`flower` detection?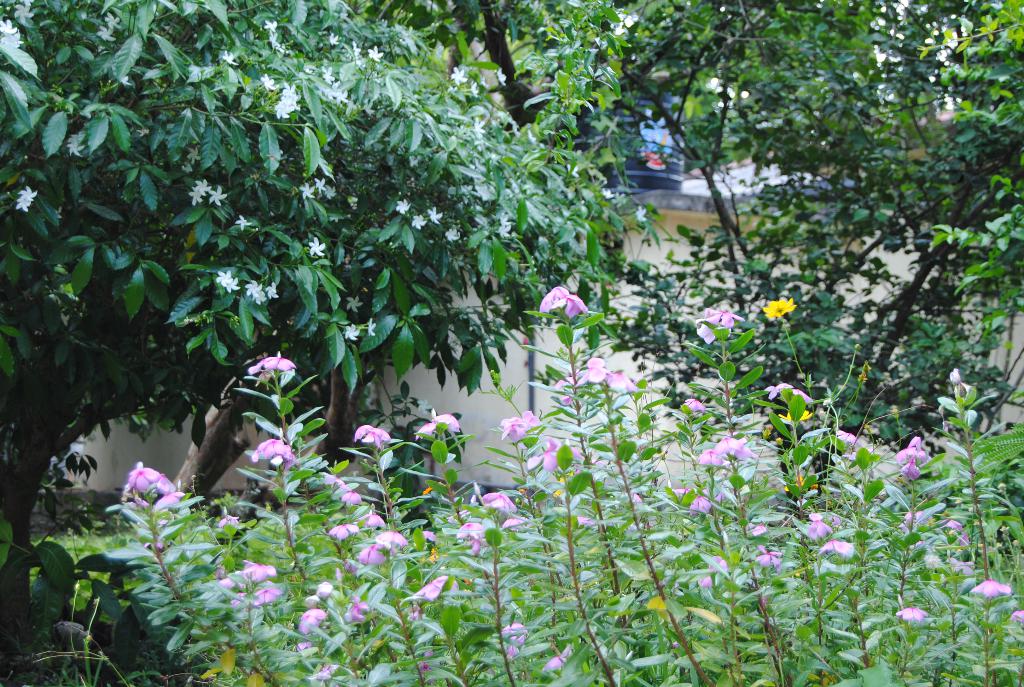
locate(765, 298, 794, 322)
